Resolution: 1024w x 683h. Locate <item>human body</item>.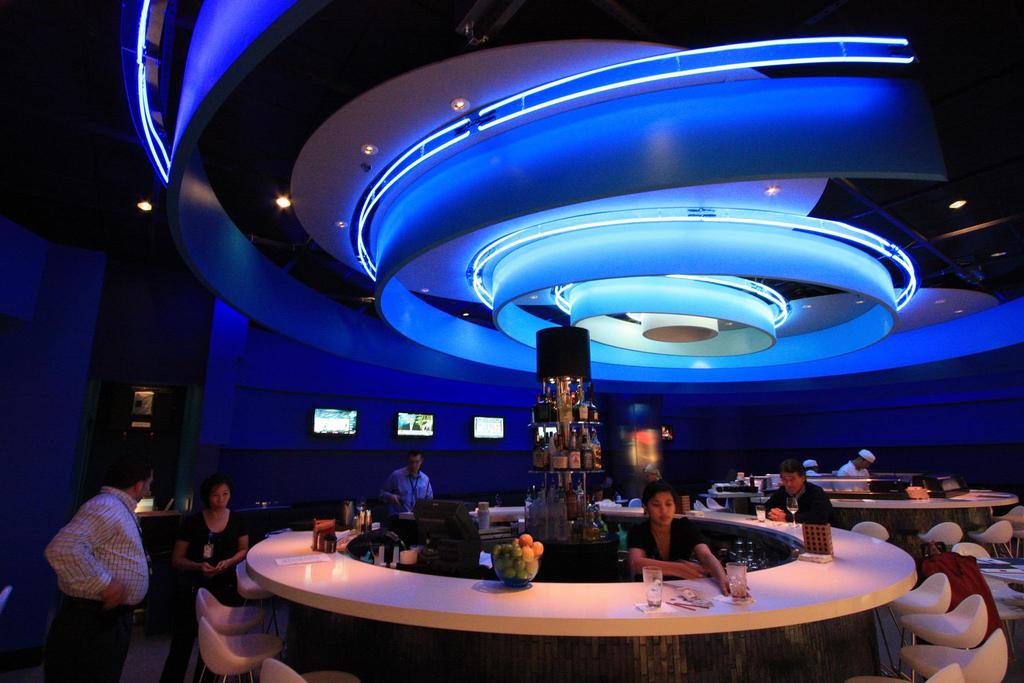
380/453/428/518.
